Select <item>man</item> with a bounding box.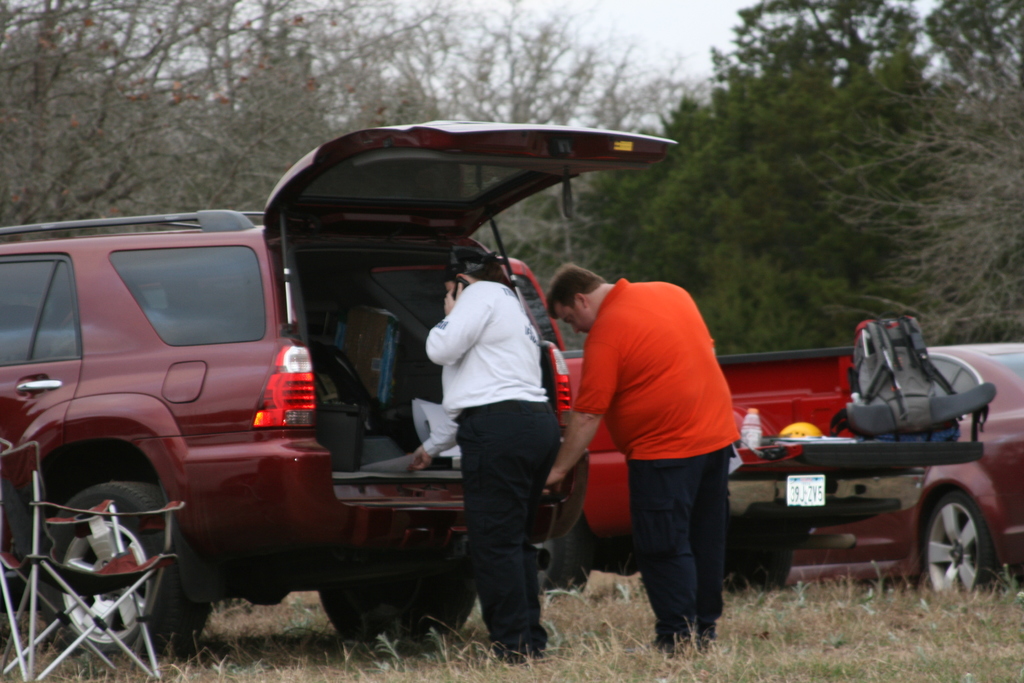
538 264 746 646.
